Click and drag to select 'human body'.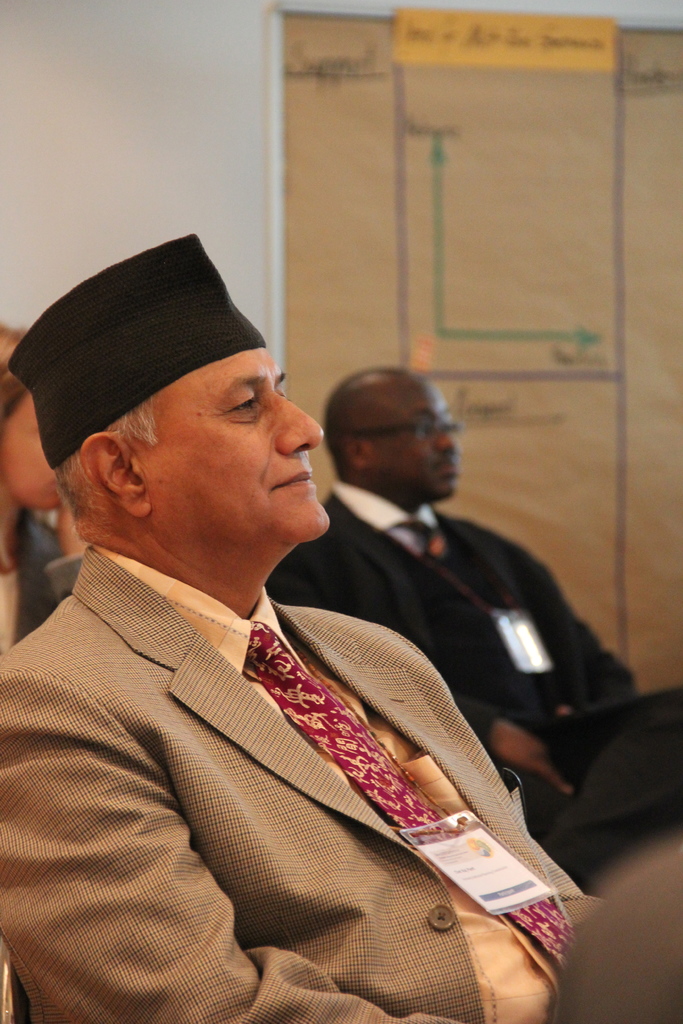
Selection: detection(259, 361, 682, 889).
